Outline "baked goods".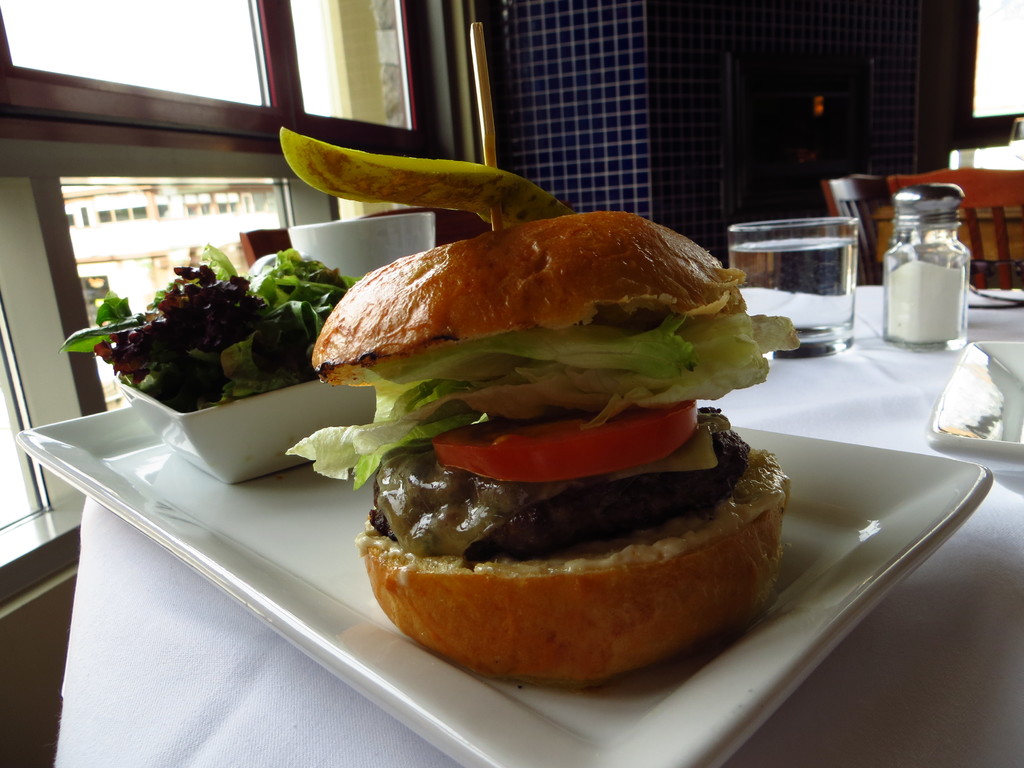
Outline: region(311, 214, 819, 692).
